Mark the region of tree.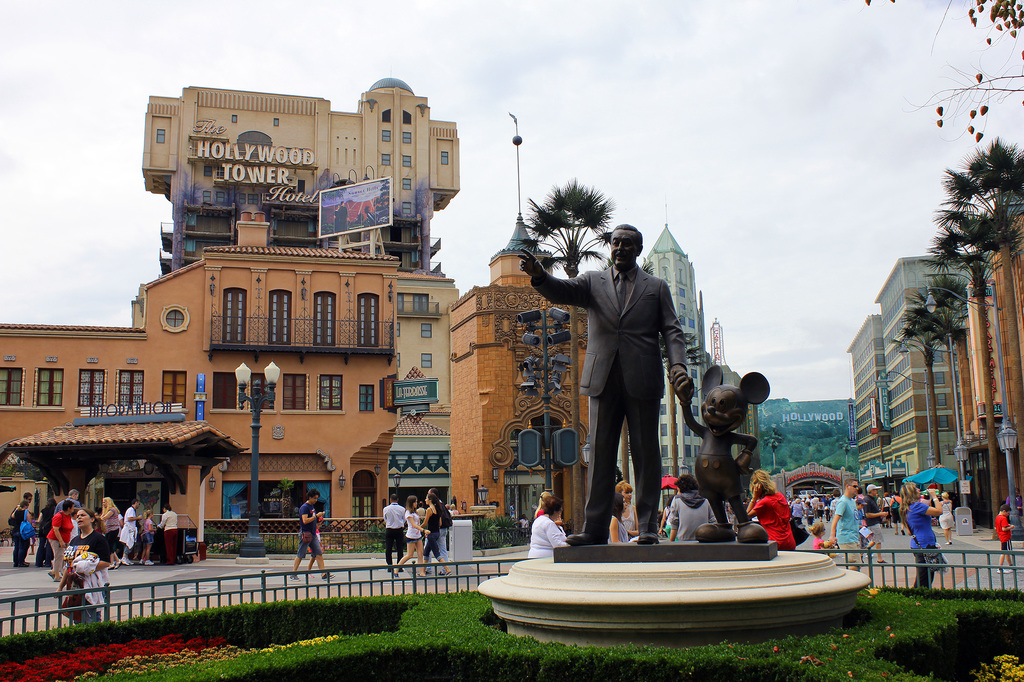
Region: {"left": 854, "top": 0, "right": 1023, "bottom": 140}.
